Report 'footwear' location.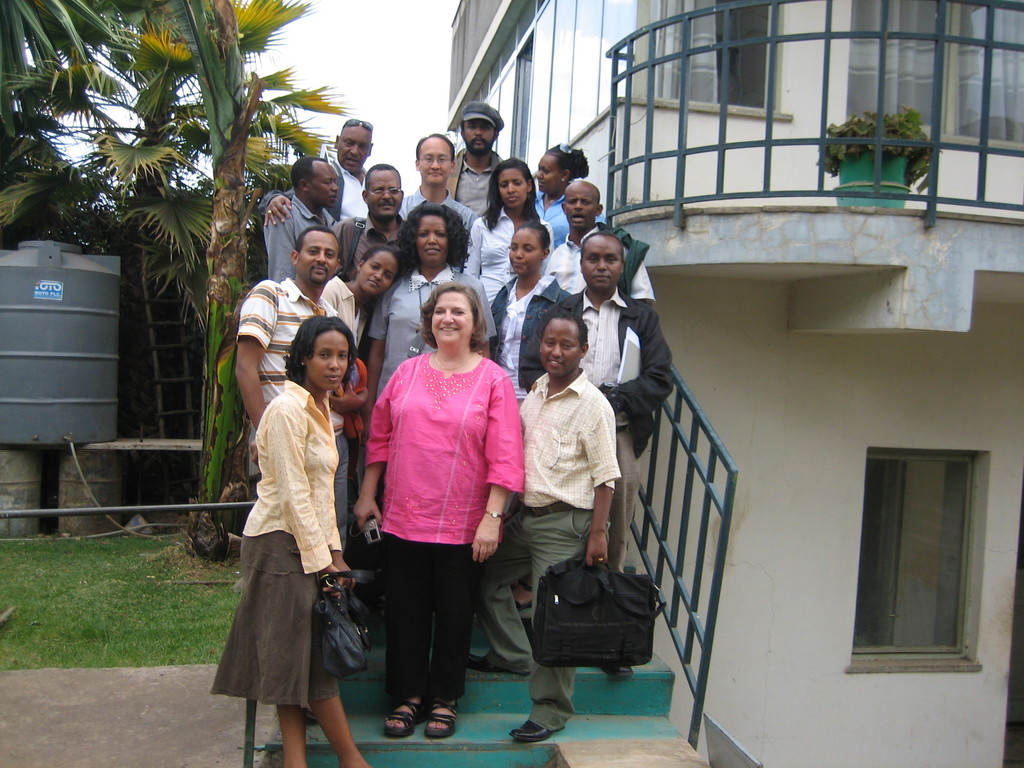
Report: locate(600, 663, 634, 676).
